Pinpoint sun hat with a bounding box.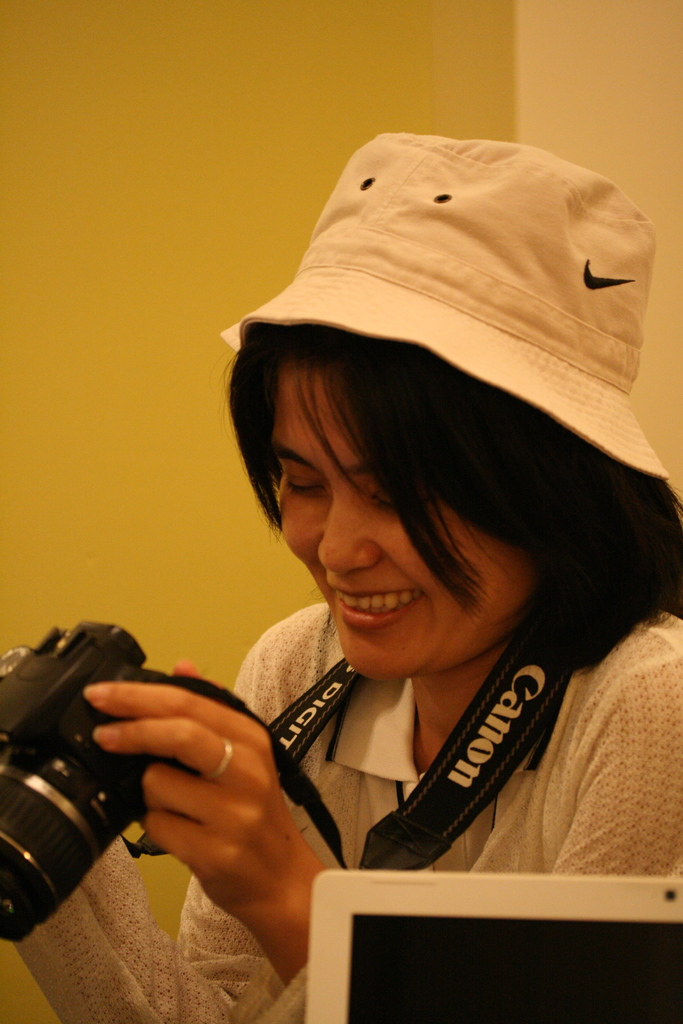
bbox(212, 132, 669, 502).
